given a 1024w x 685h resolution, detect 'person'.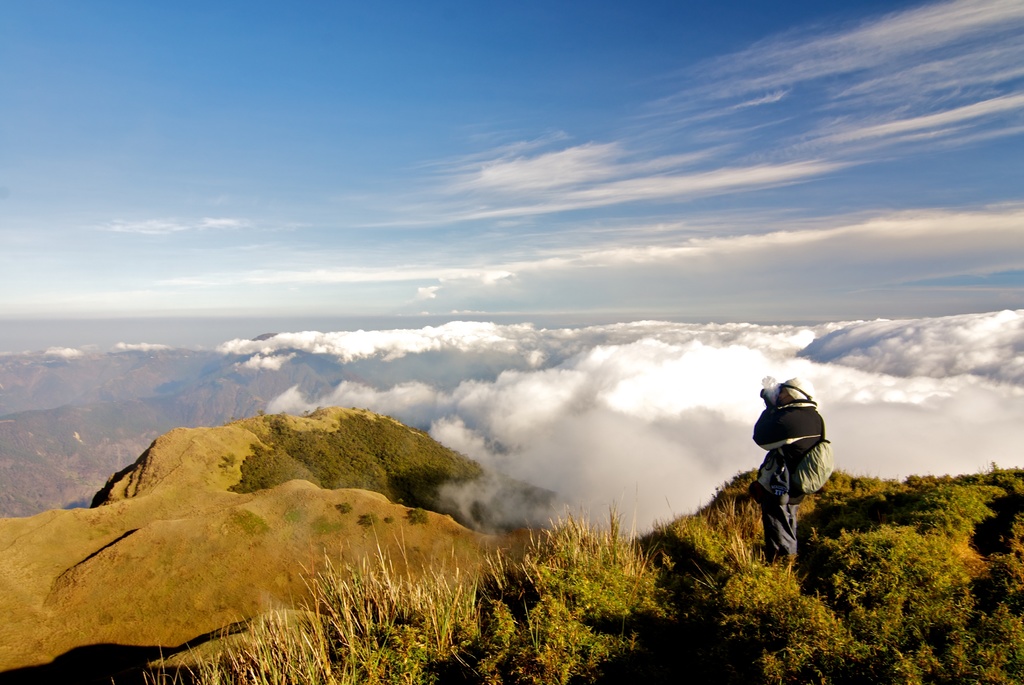
bbox=[751, 379, 803, 561].
